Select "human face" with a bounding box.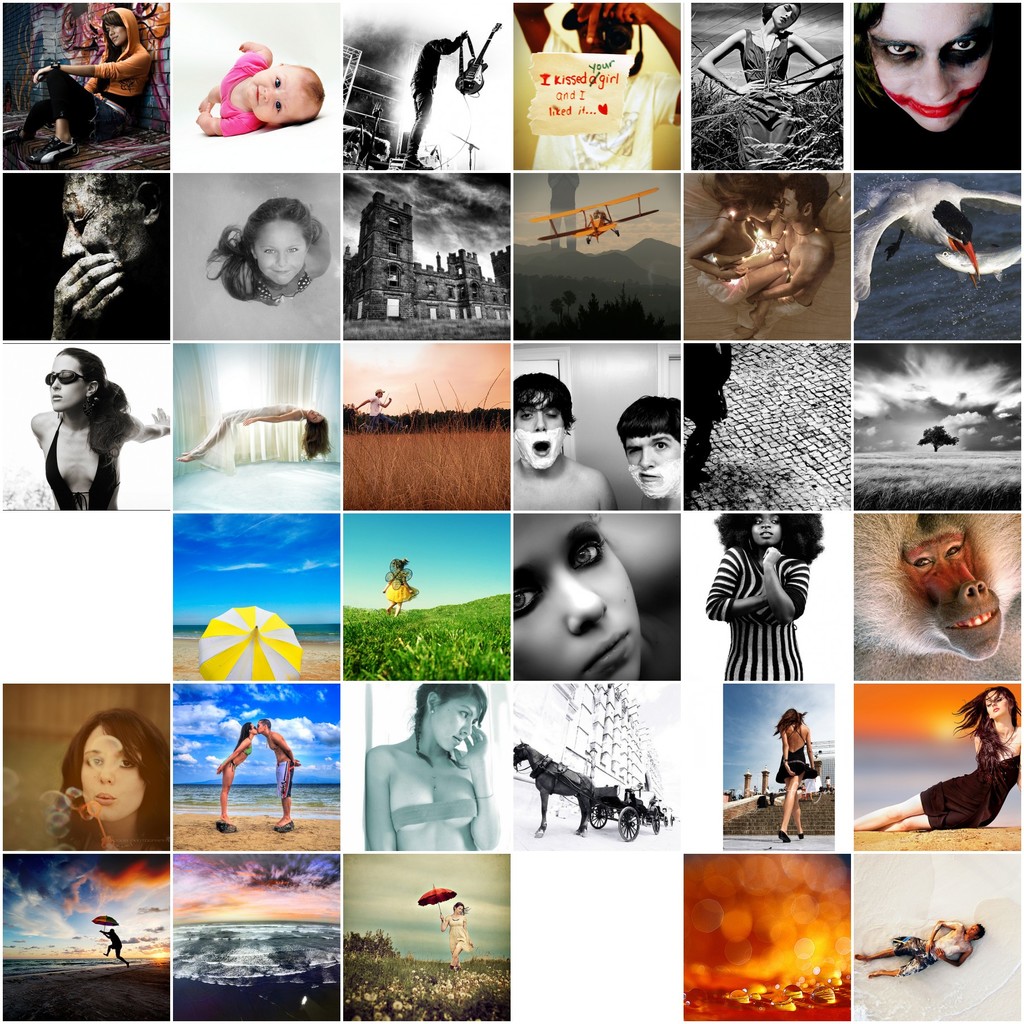
bbox=[56, 166, 154, 280].
